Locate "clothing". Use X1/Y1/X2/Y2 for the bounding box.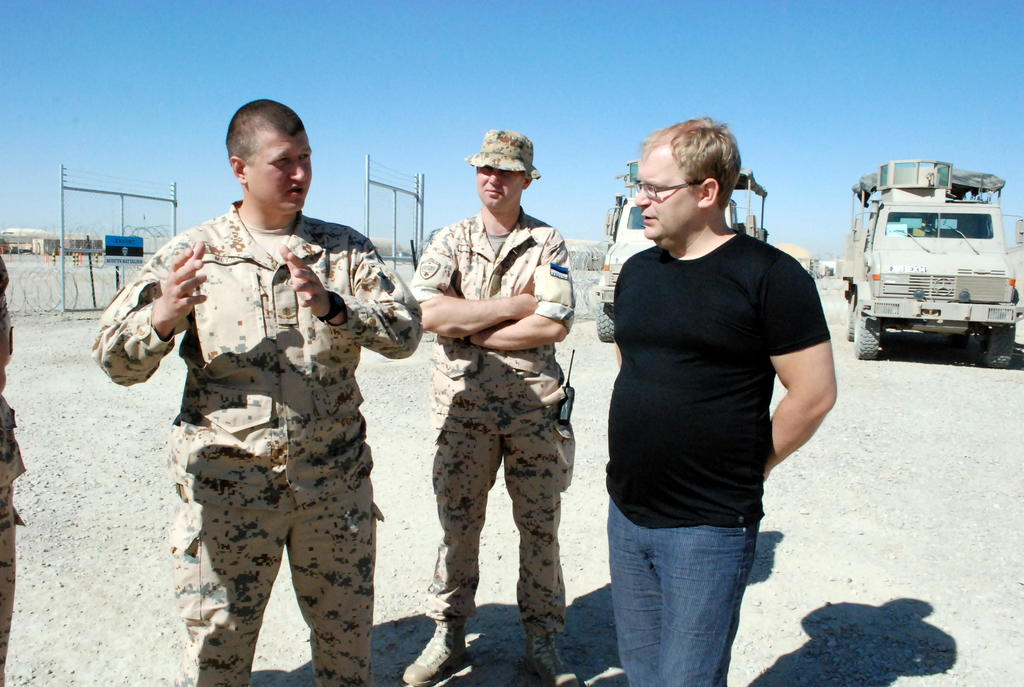
0/254/28/685.
